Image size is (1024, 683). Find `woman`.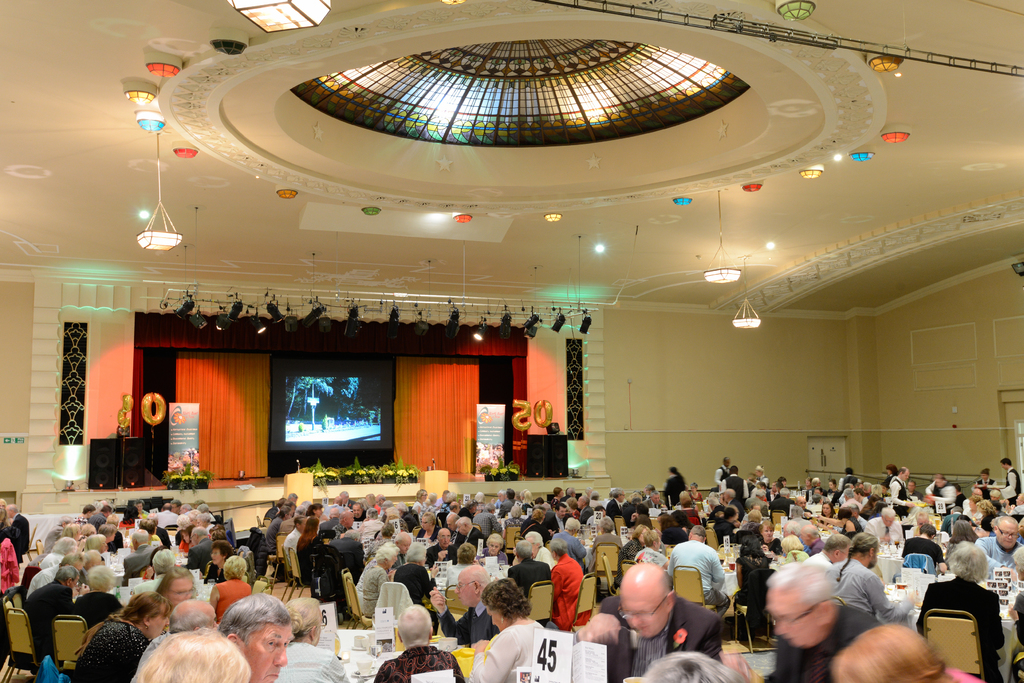
bbox=(120, 507, 143, 529).
